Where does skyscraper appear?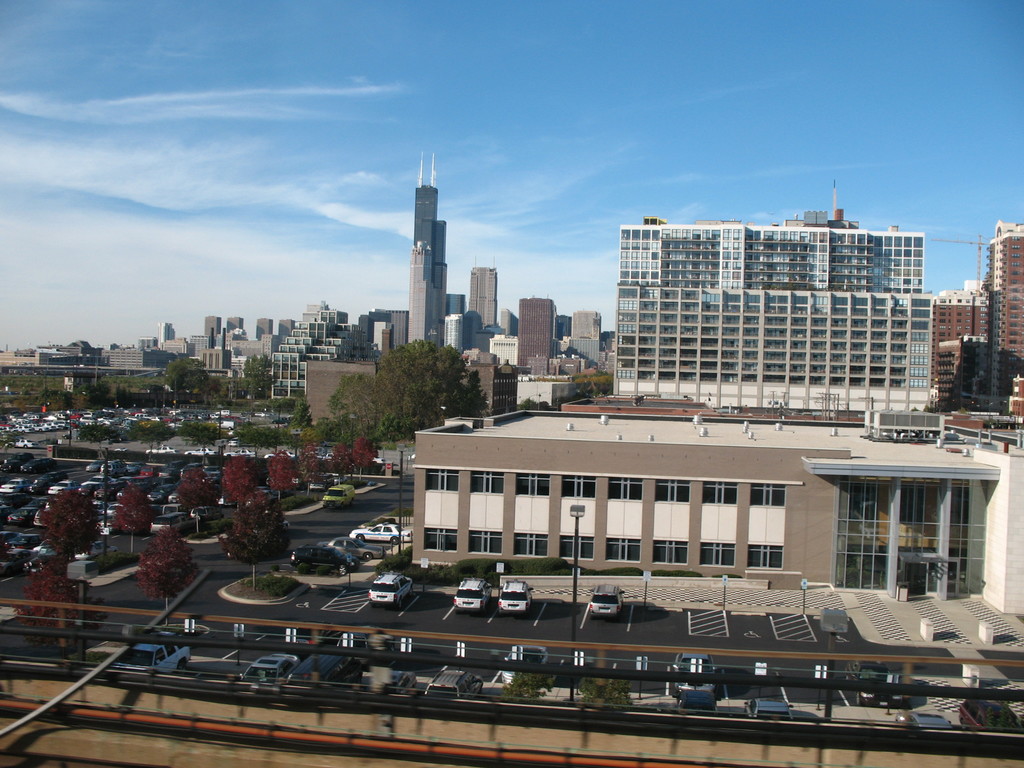
Appears at x1=494, y1=309, x2=513, y2=337.
